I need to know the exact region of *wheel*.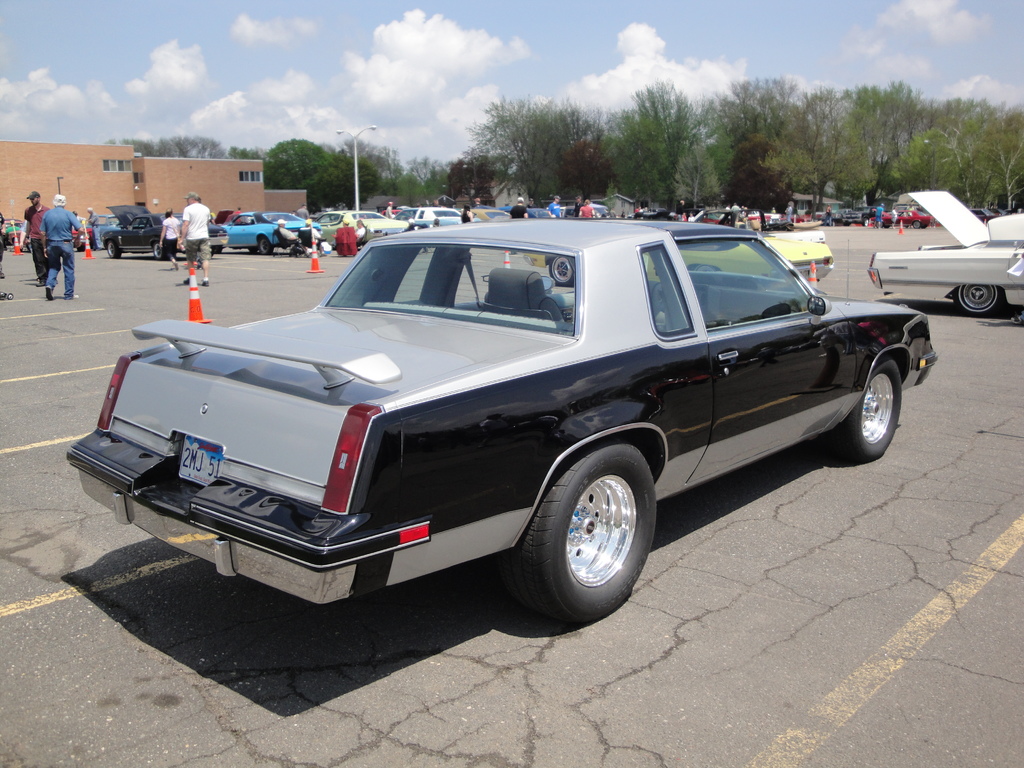
Region: l=955, t=283, r=1001, b=316.
